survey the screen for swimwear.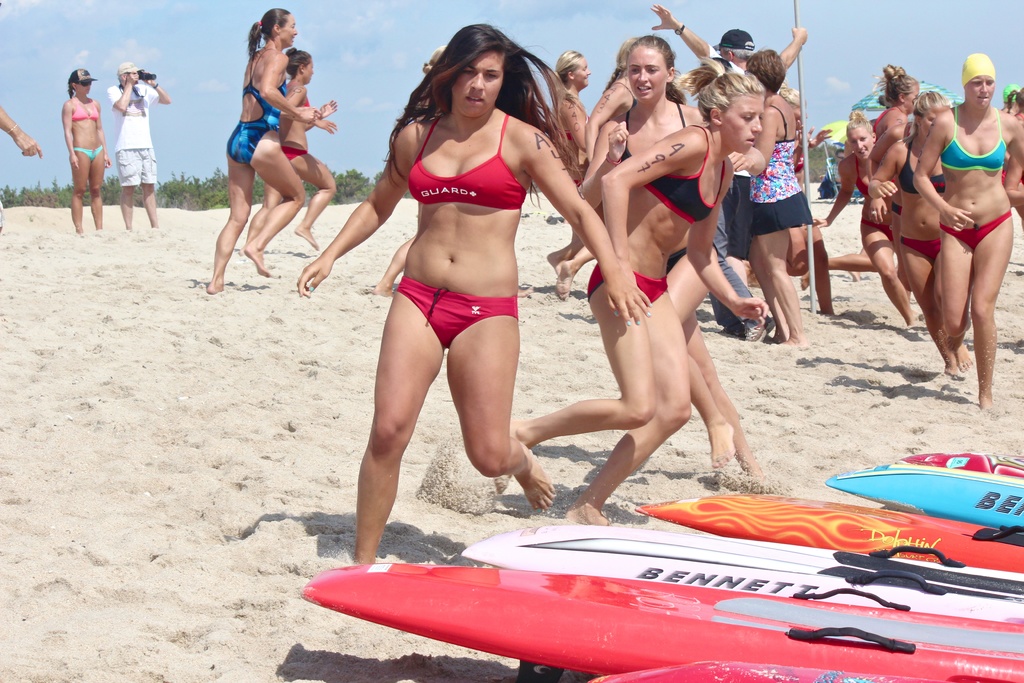
Survey found: (901,235,940,263).
